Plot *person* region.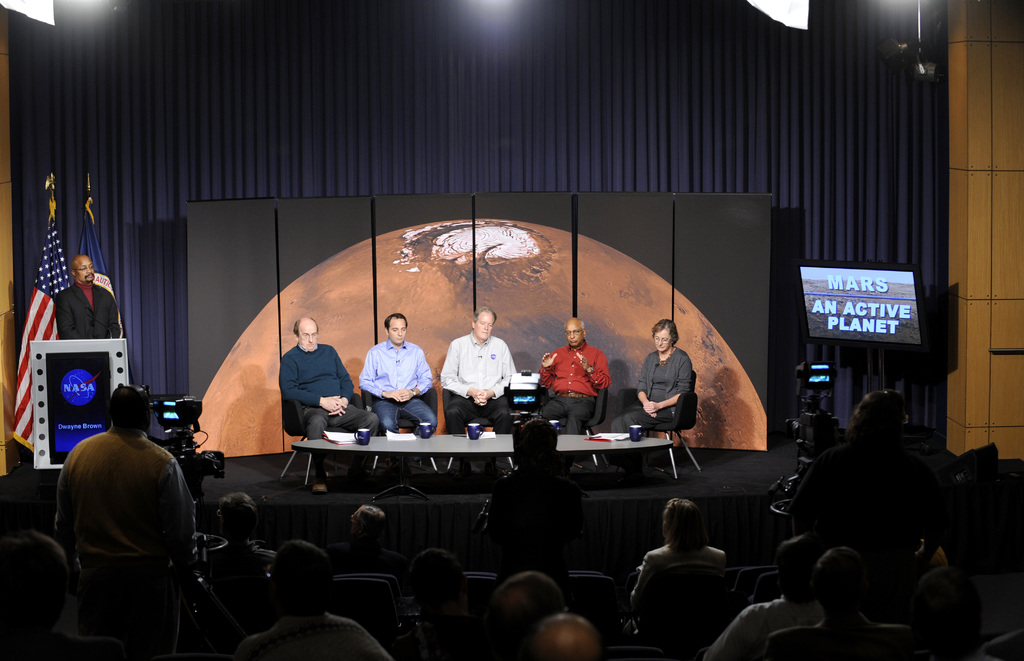
Plotted at {"left": 390, "top": 536, "right": 504, "bottom": 660}.
